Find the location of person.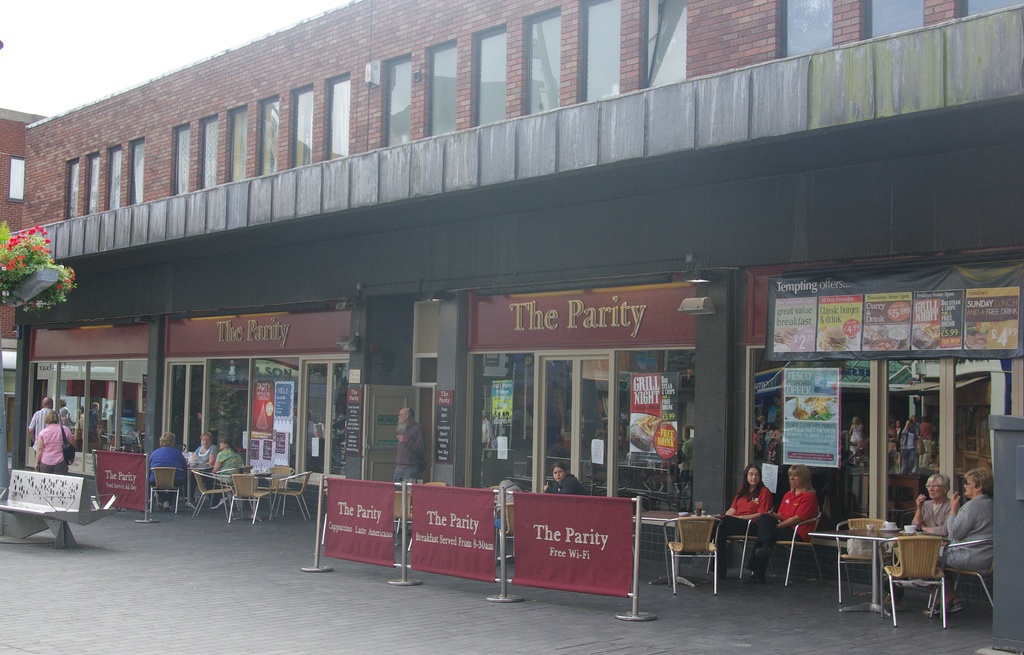
Location: select_region(390, 404, 429, 483).
